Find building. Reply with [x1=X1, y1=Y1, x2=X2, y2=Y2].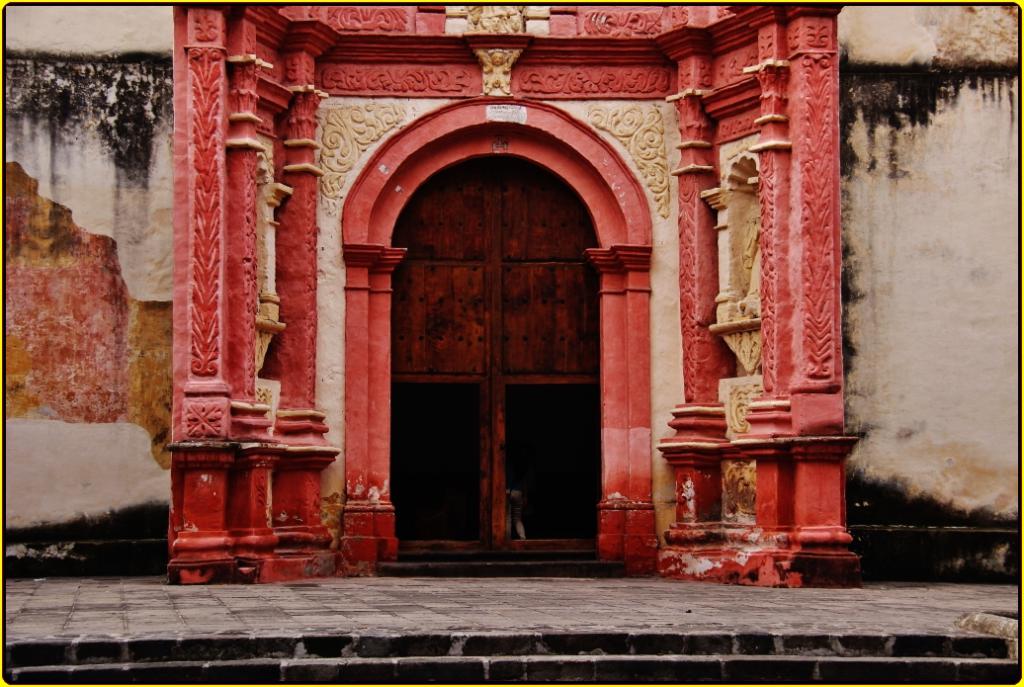
[x1=2, y1=0, x2=1023, y2=686].
